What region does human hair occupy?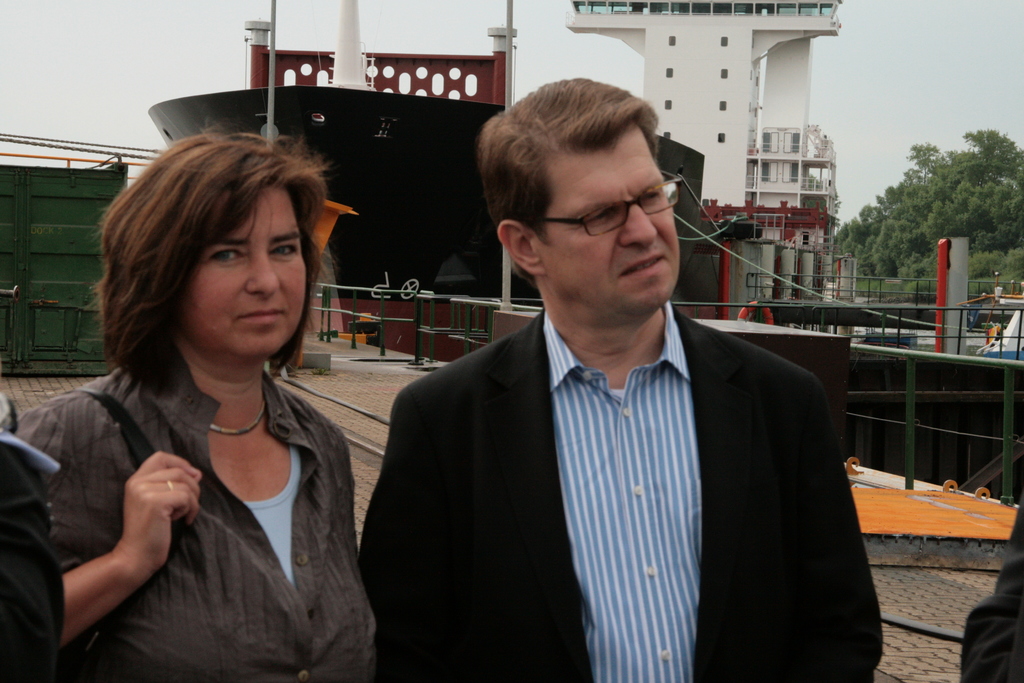
left=93, top=117, right=328, bottom=393.
